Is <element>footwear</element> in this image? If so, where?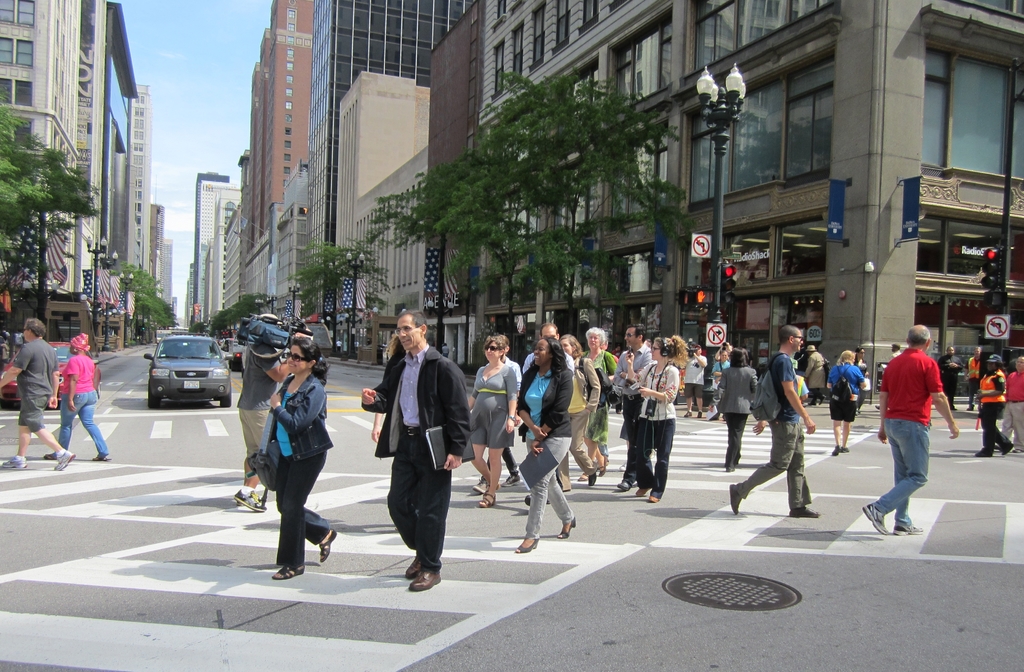
Yes, at BBox(614, 467, 640, 490).
